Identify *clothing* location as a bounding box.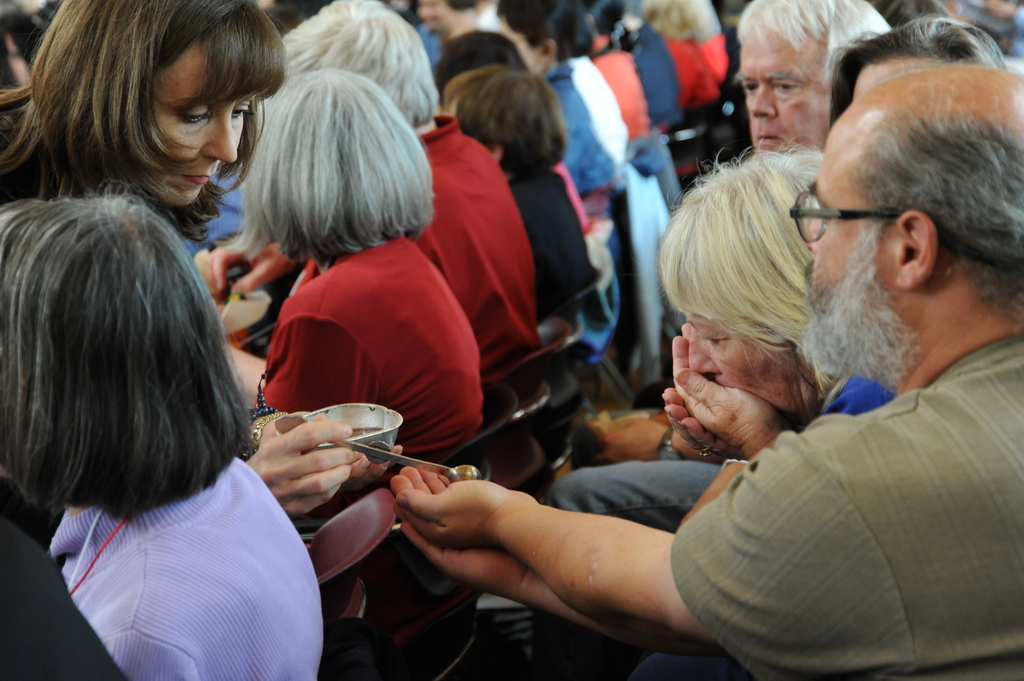
508, 159, 595, 321.
